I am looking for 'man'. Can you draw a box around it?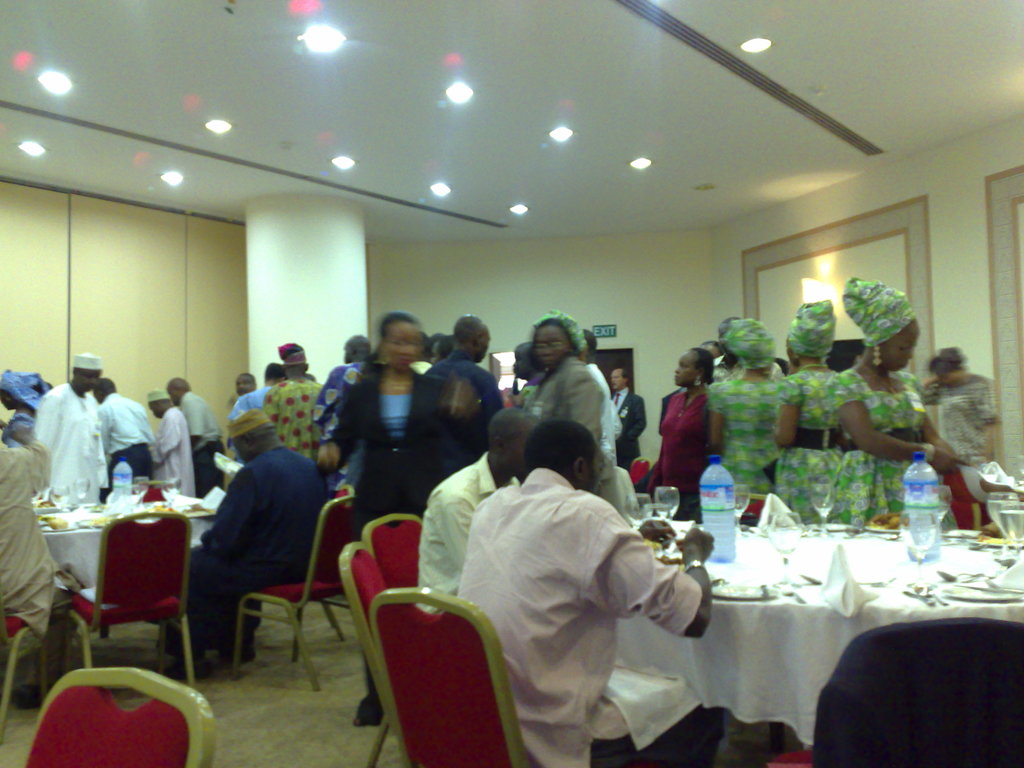
Sure, the bounding box is BBox(144, 388, 193, 500).
